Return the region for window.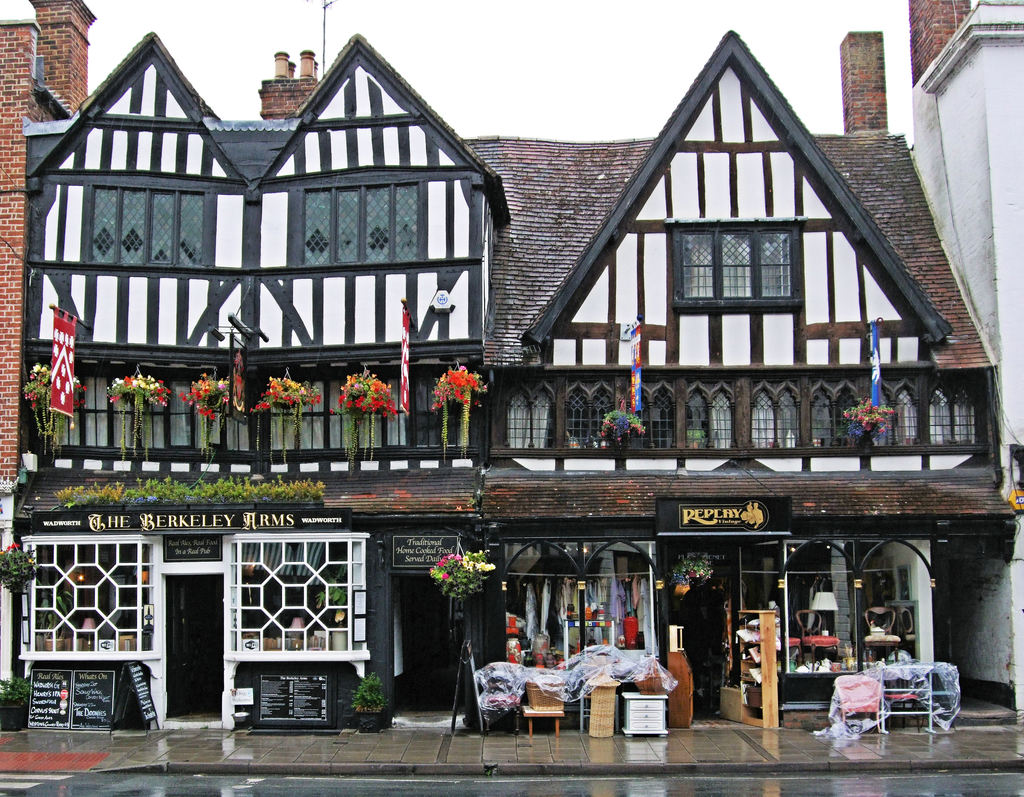
[x1=671, y1=220, x2=799, y2=308].
